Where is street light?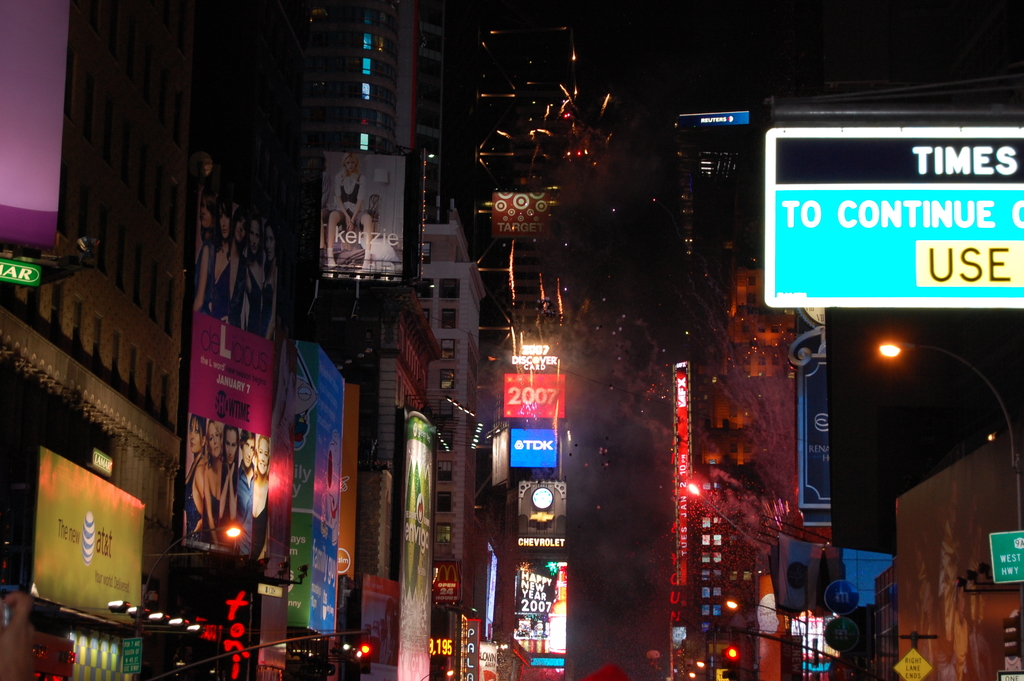
{"left": 123, "top": 514, "right": 250, "bottom": 680}.
